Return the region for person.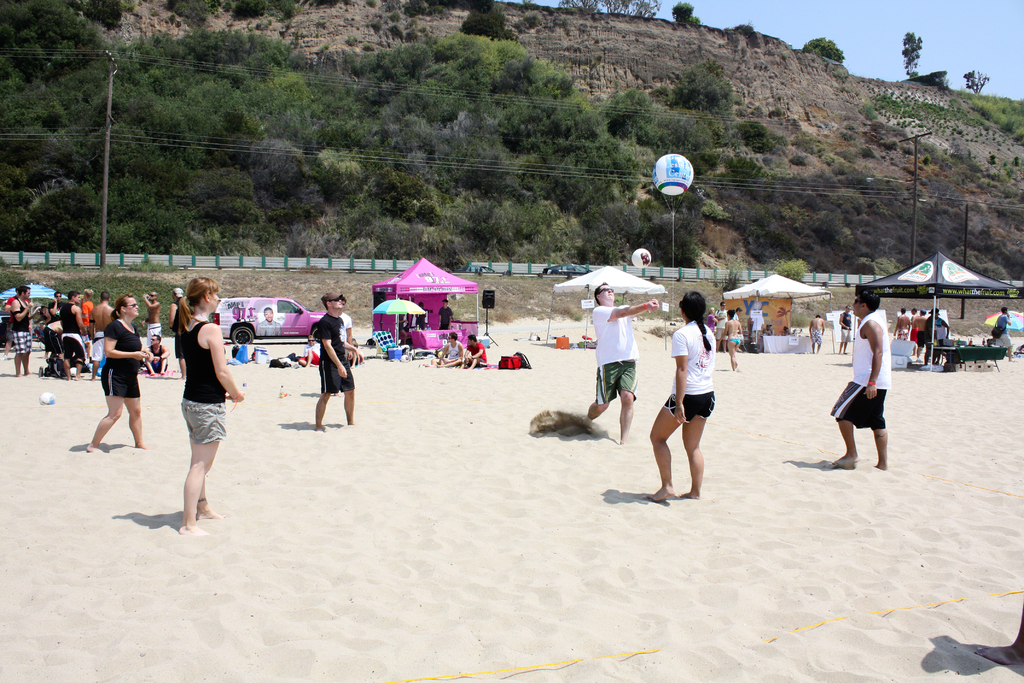
[left=586, top=282, right=659, bottom=443].
